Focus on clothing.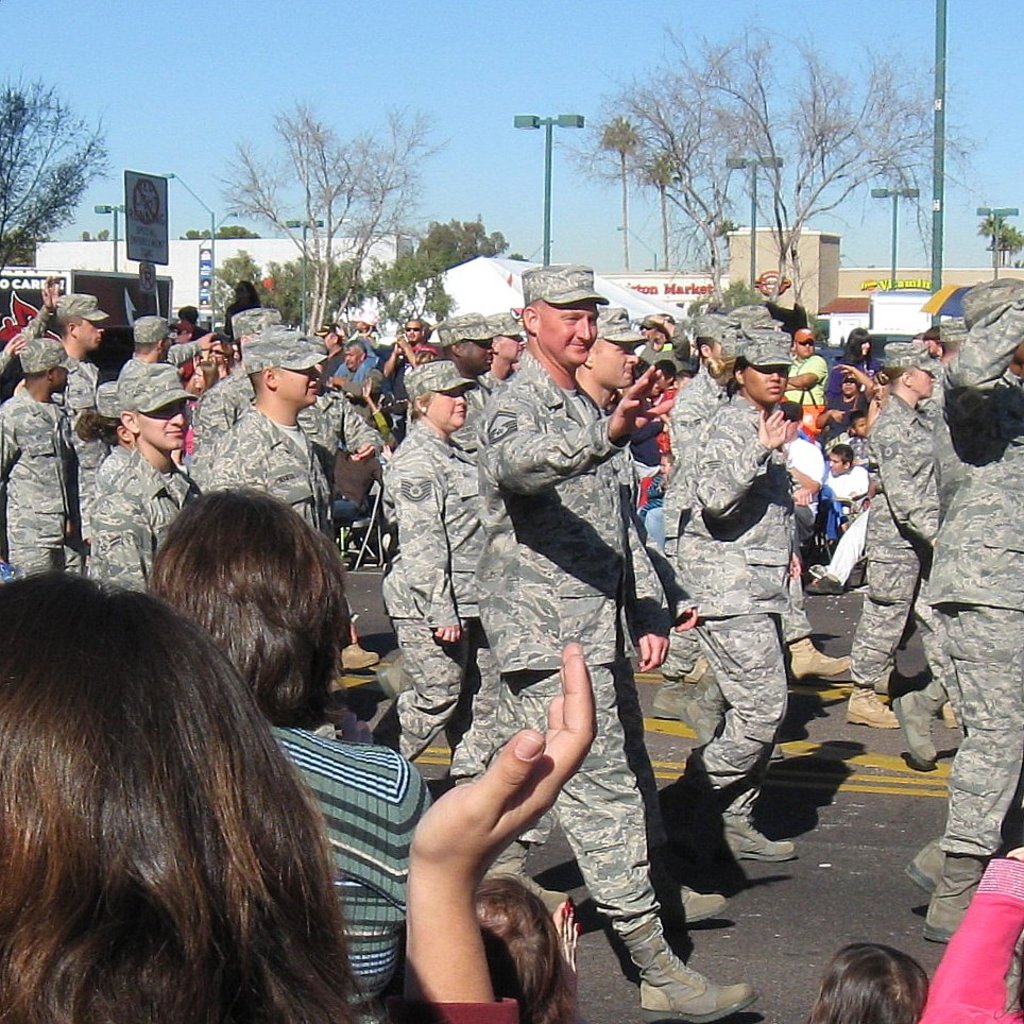
Focused at bbox(919, 892, 1023, 1023).
